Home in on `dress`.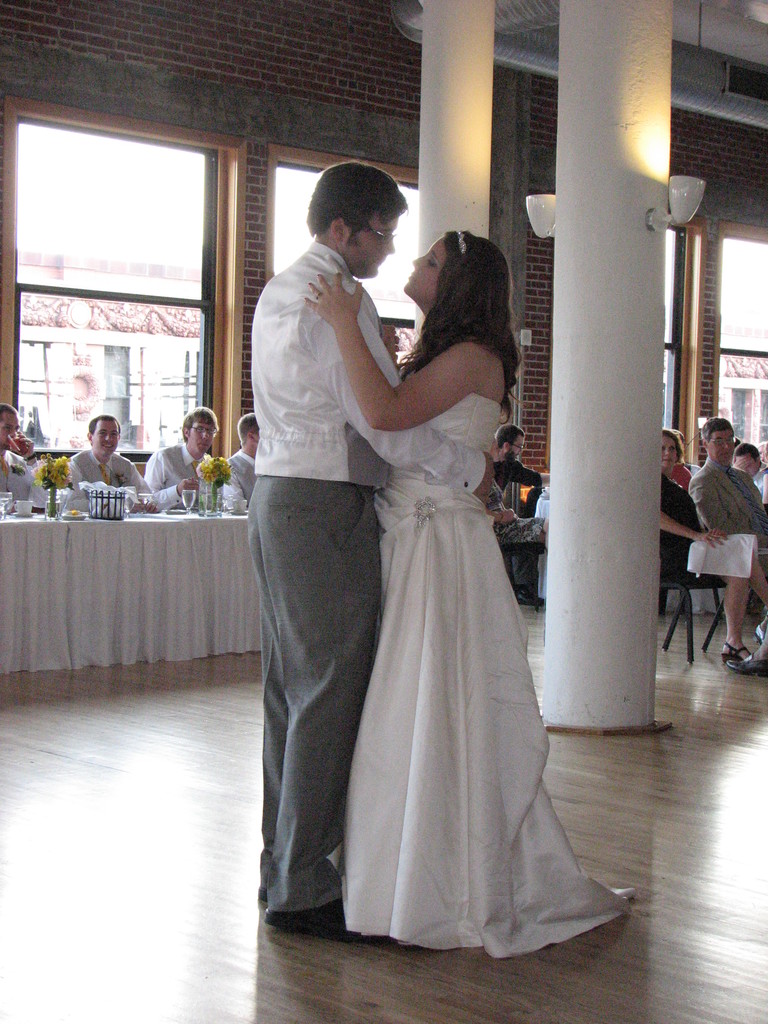
Homed in at 344, 391, 635, 958.
